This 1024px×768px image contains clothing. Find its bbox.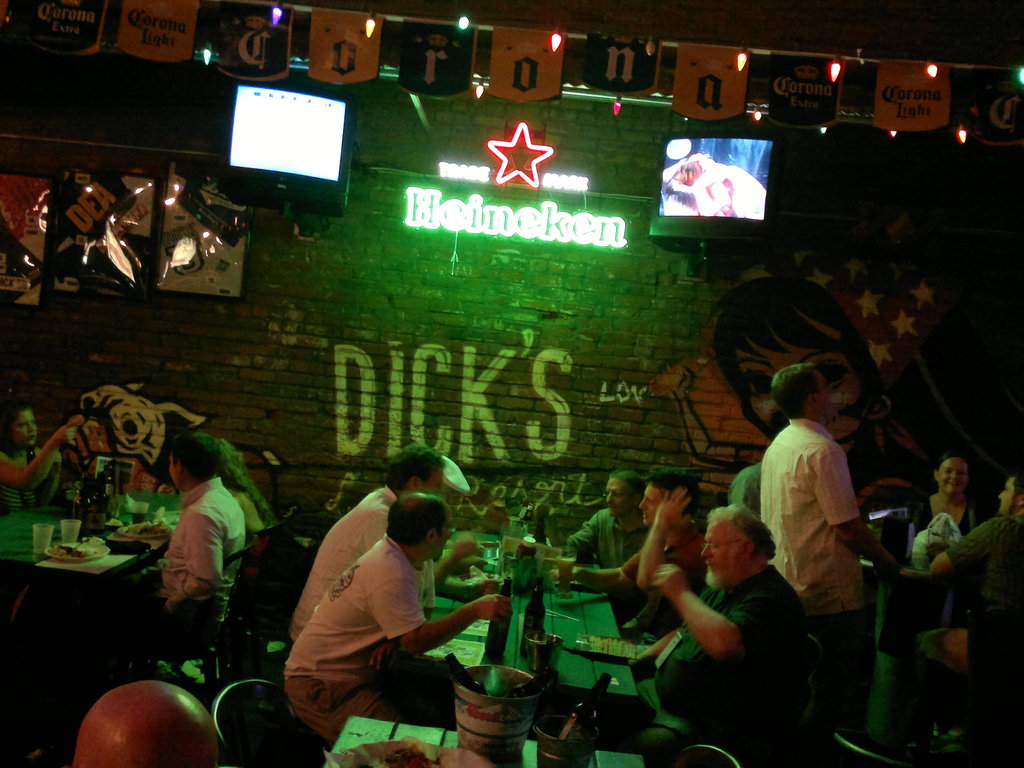
<bbox>740, 401, 878, 652</bbox>.
